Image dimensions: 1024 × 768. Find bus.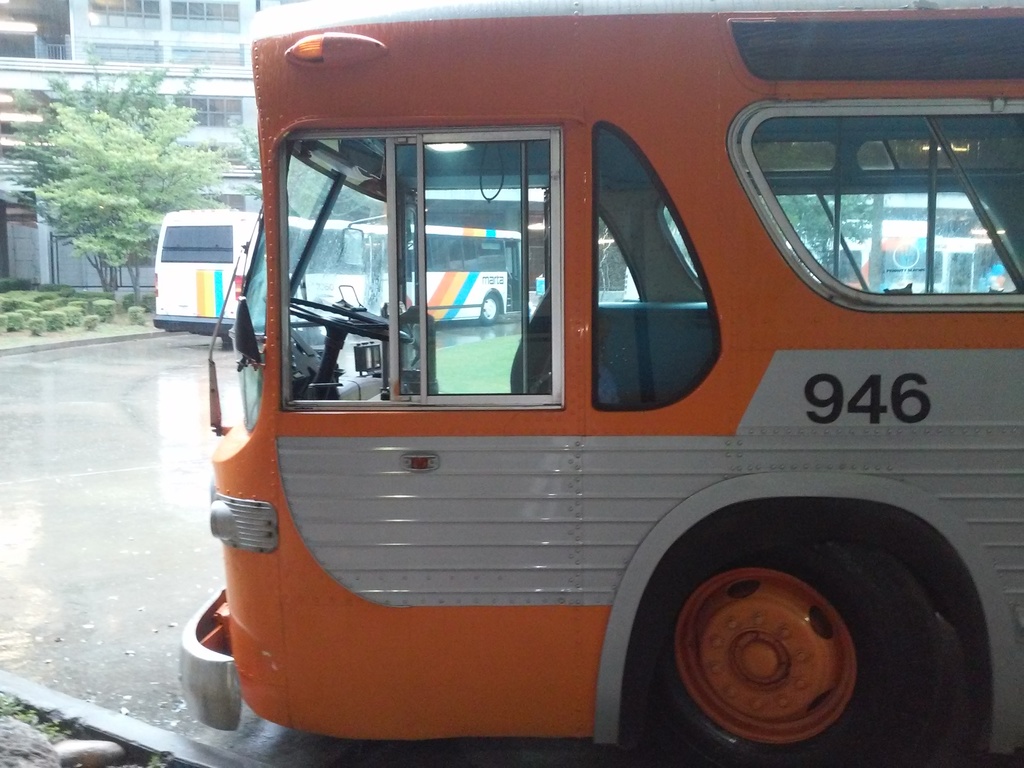
left=175, top=0, right=1023, bottom=767.
